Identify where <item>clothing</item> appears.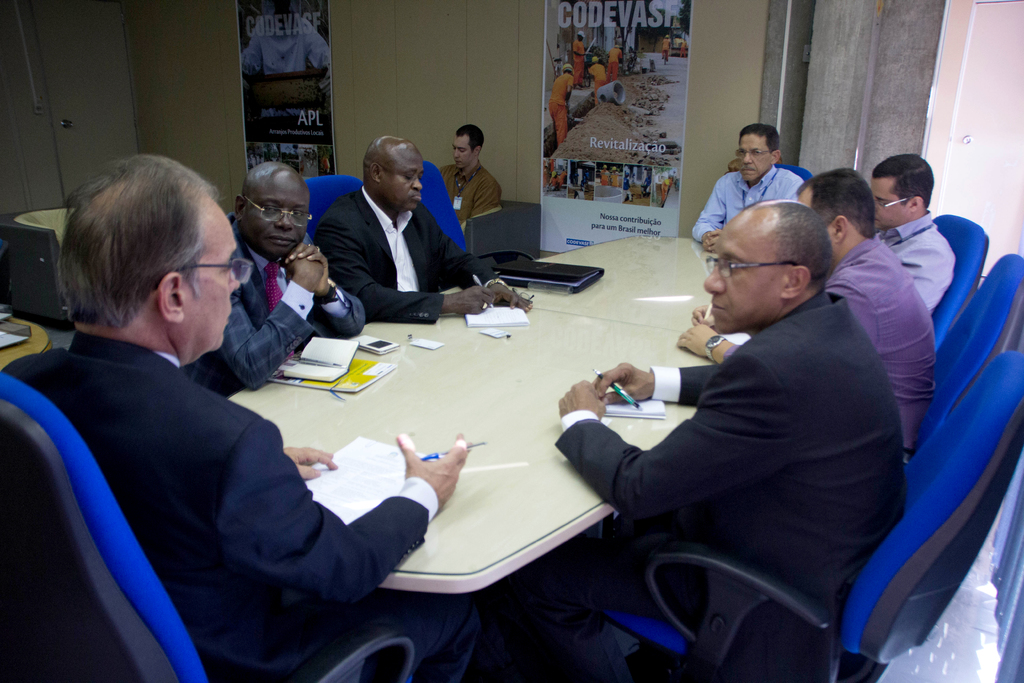
Appears at bbox(877, 206, 963, 309).
